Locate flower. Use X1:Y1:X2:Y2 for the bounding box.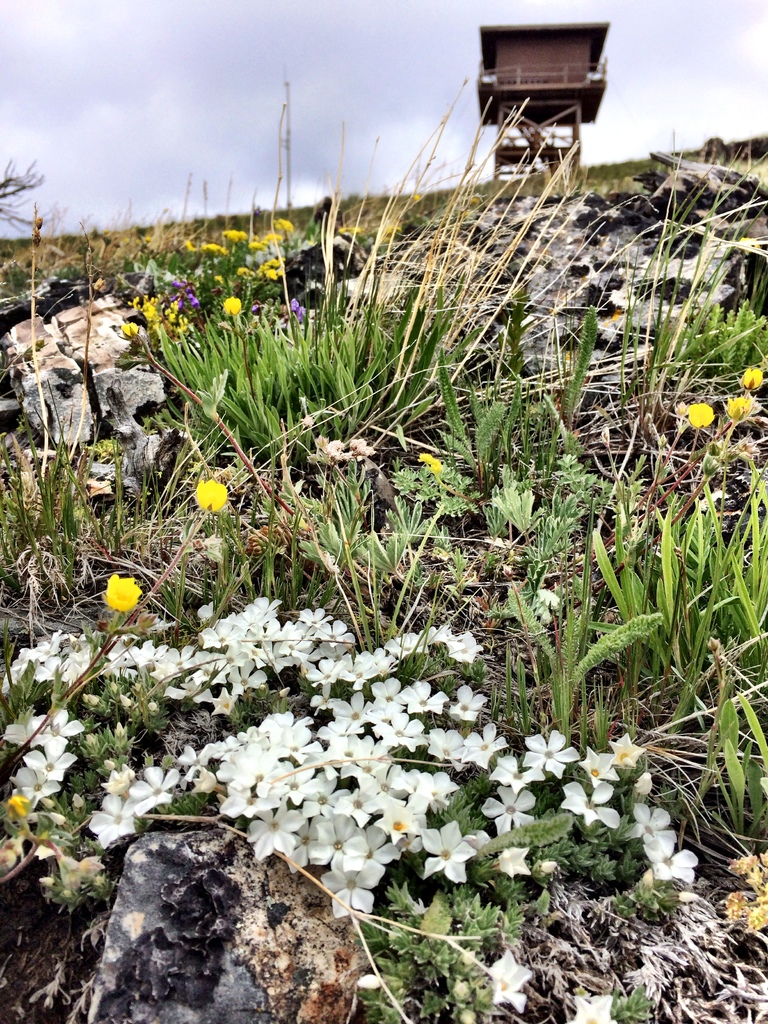
730:394:763:420.
